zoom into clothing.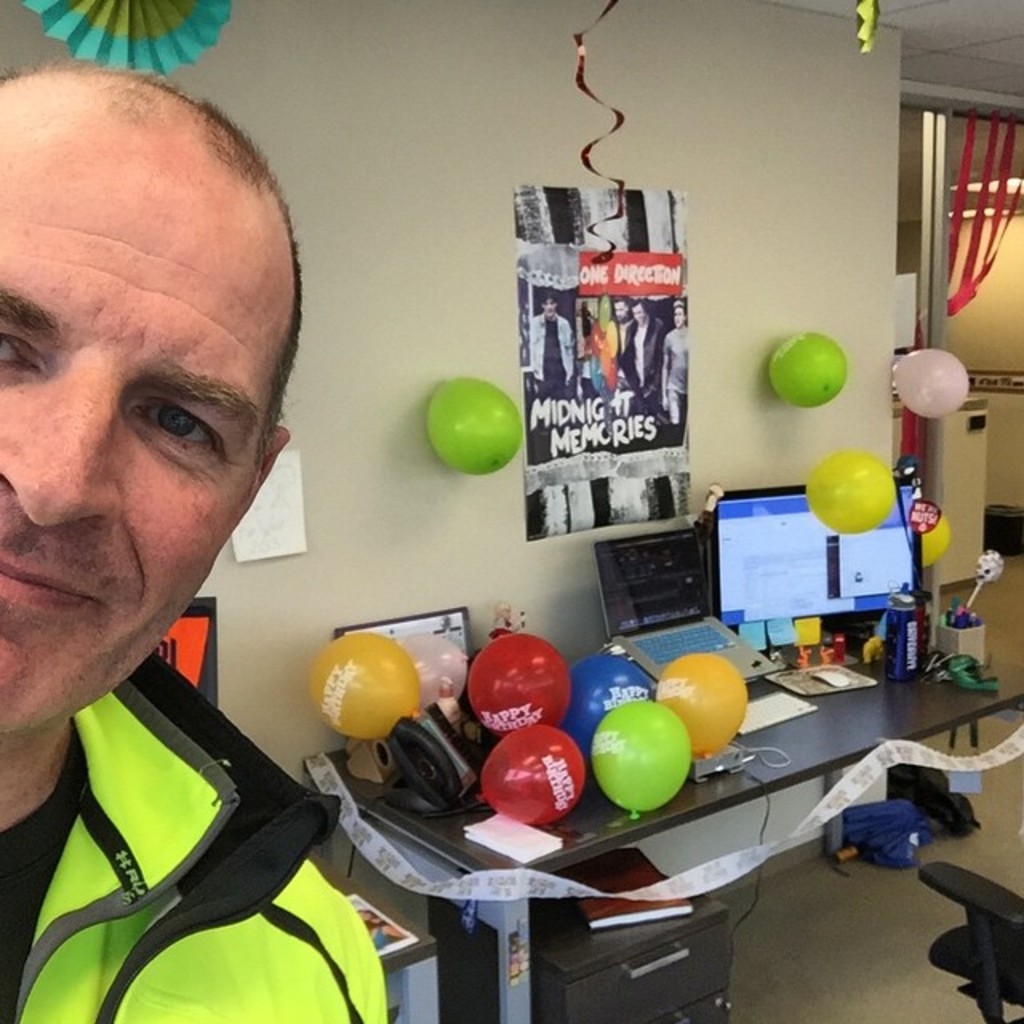
Zoom target: BBox(0, 645, 408, 1022).
